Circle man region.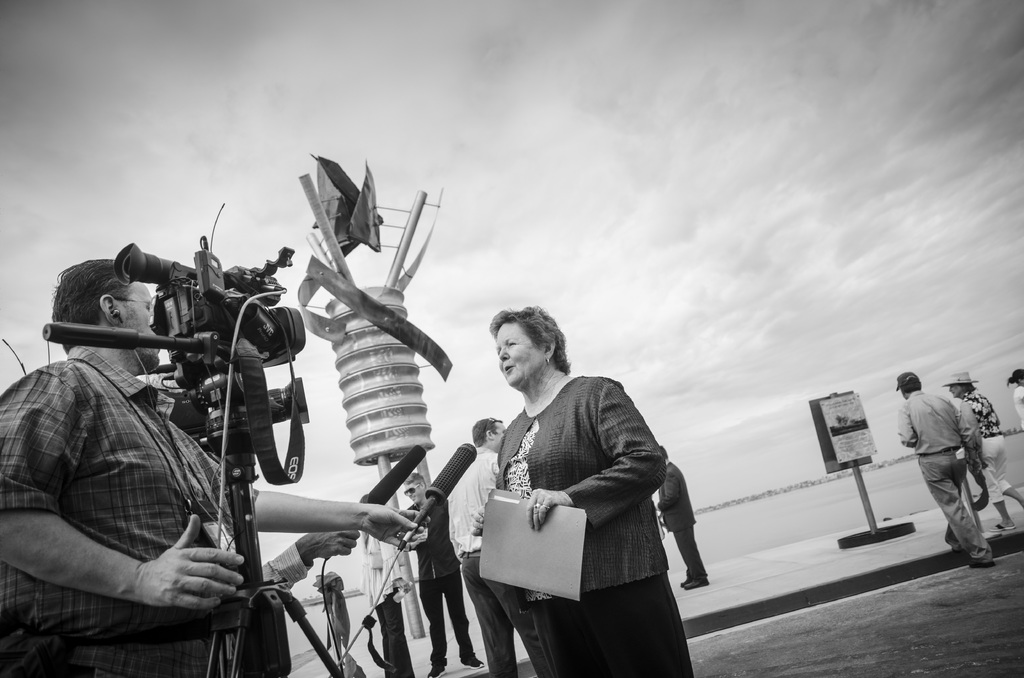
Region: pyautogui.locateOnScreen(0, 256, 429, 677).
